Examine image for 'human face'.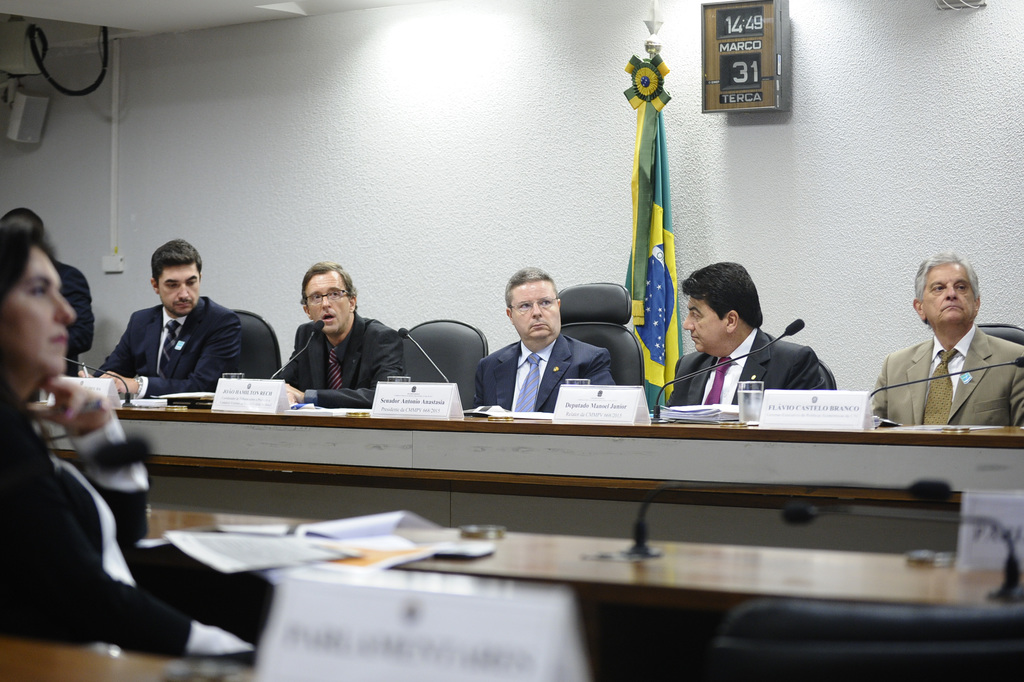
Examination result: 158,259,199,316.
